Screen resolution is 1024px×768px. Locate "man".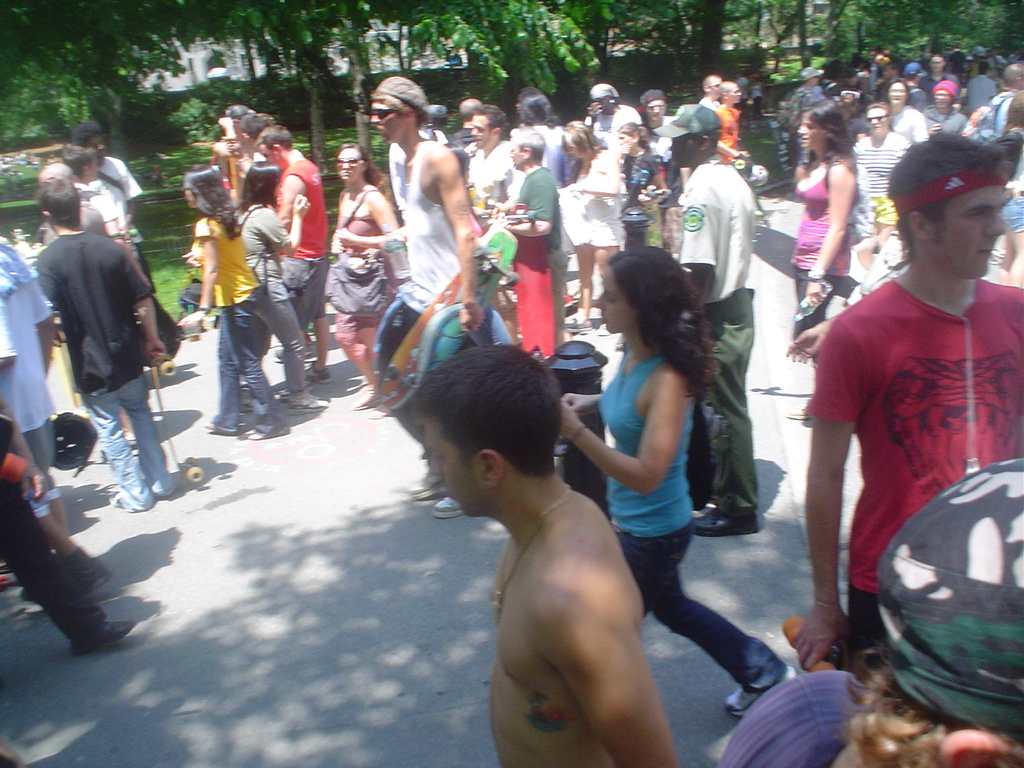
62,122,144,218.
